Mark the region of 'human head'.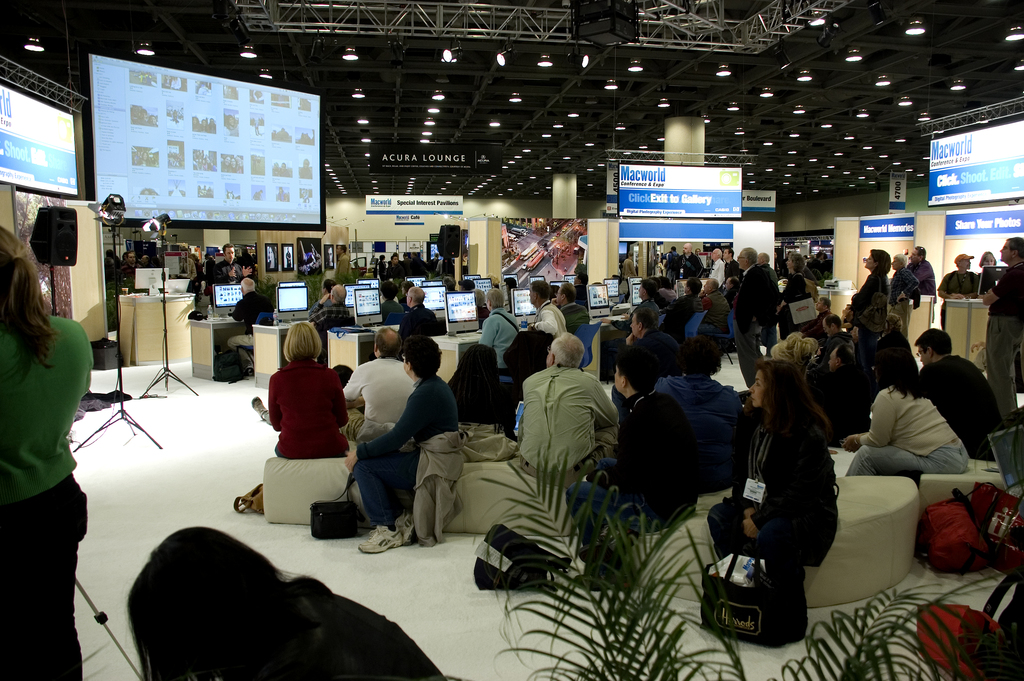
Region: pyautogui.locateOnScreen(609, 347, 656, 398).
